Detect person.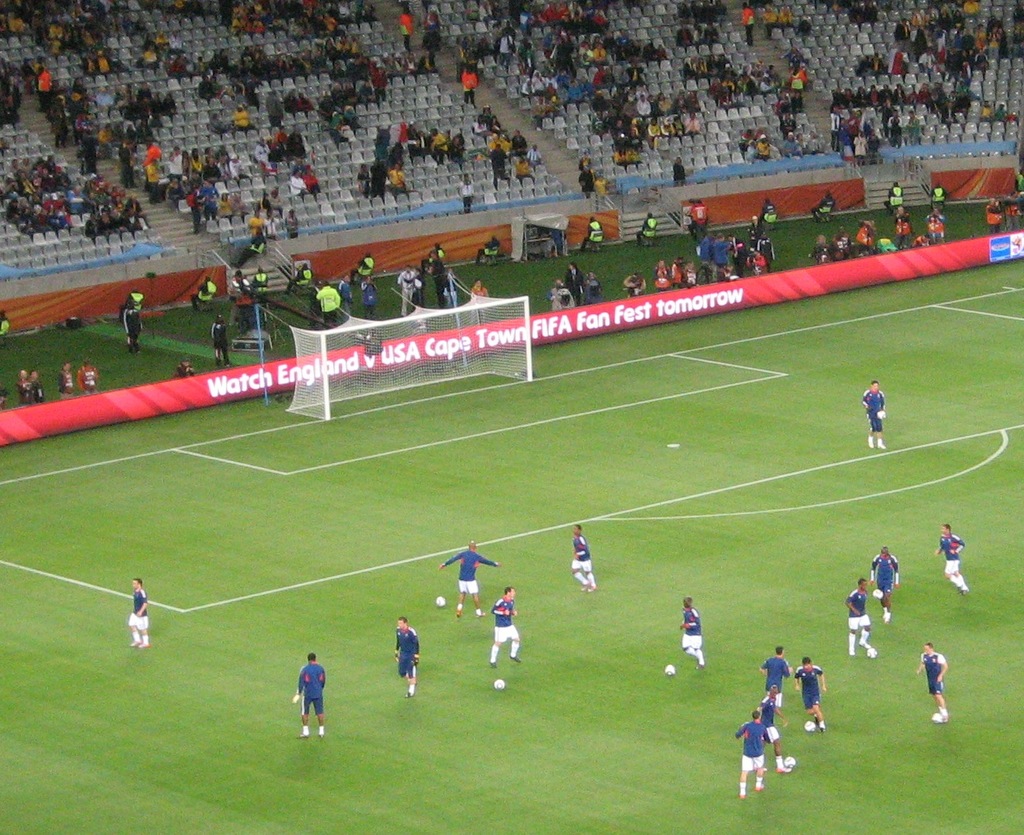
Detected at l=393, t=611, r=422, b=699.
